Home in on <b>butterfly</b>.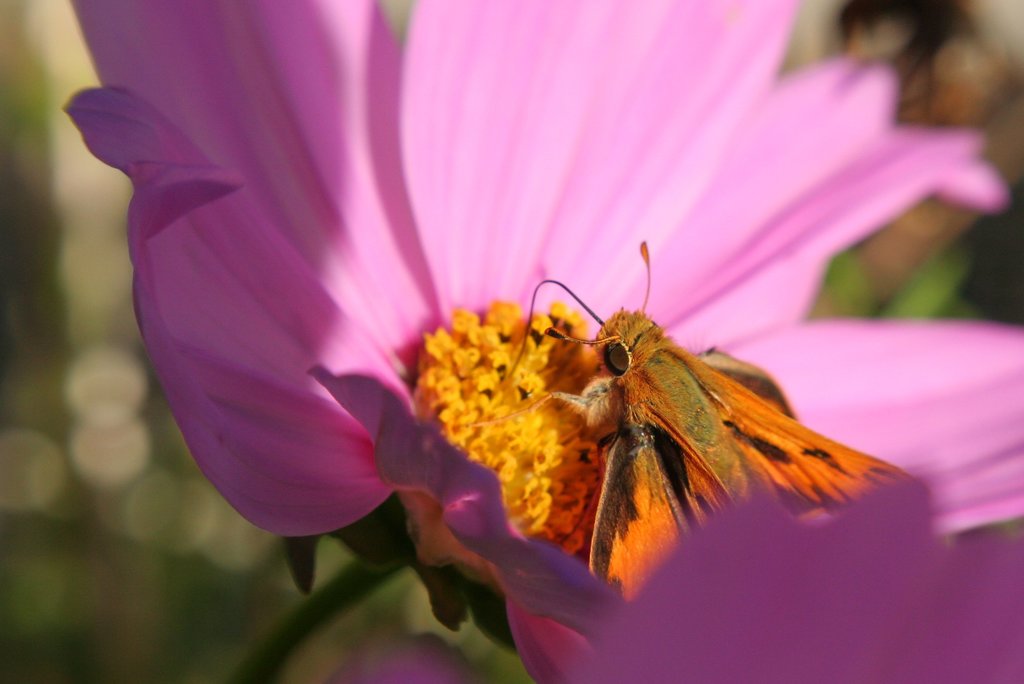
Homed in at [x1=525, y1=229, x2=876, y2=633].
